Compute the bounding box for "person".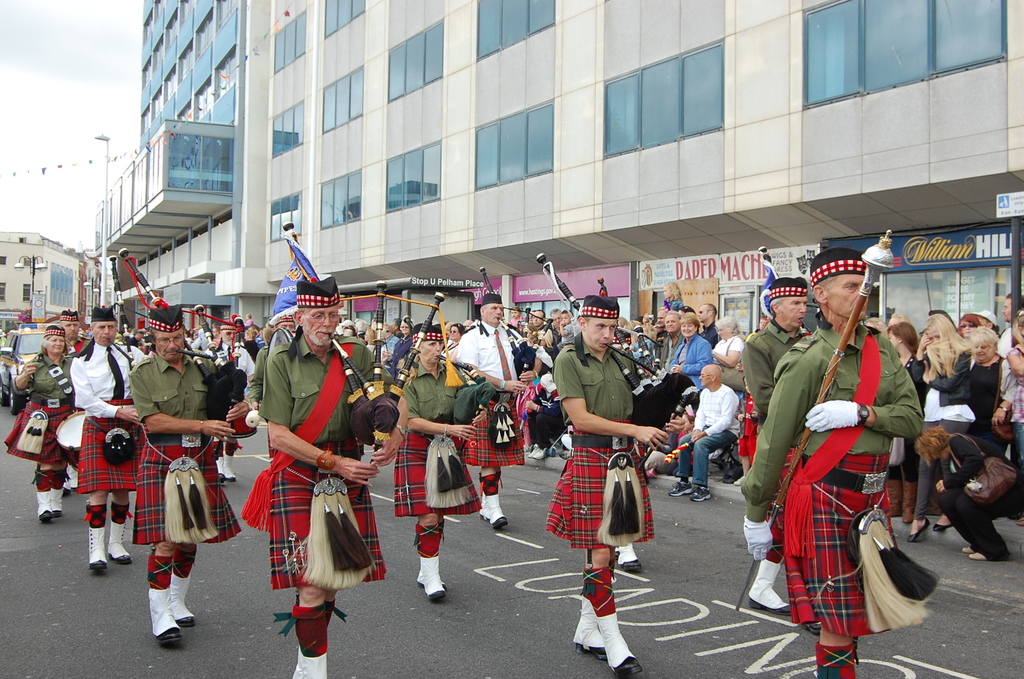
bbox(738, 263, 919, 657).
